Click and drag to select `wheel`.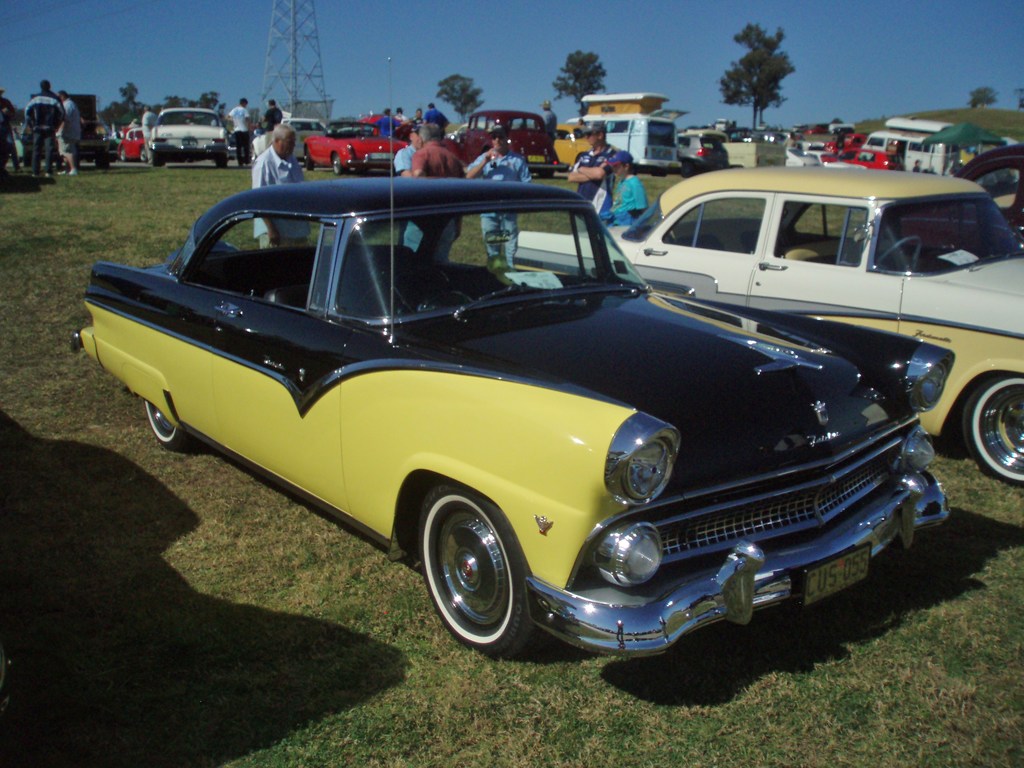
Selection: crop(877, 235, 924, 275).
